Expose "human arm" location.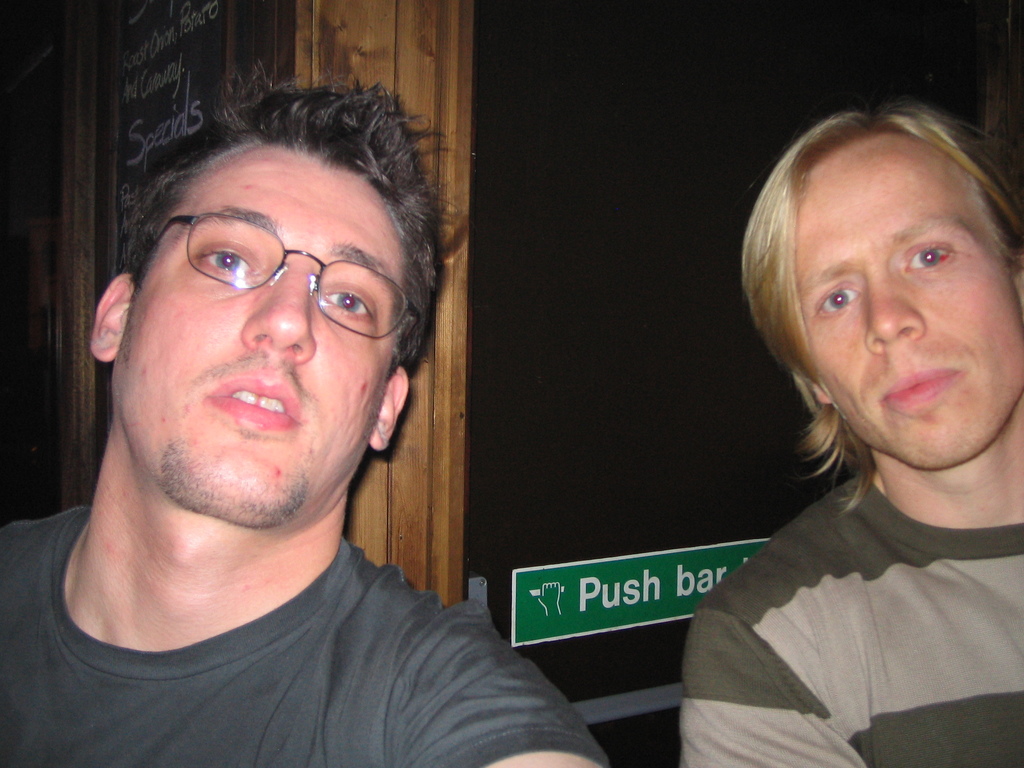
Exposed at (678,588,858,767).
